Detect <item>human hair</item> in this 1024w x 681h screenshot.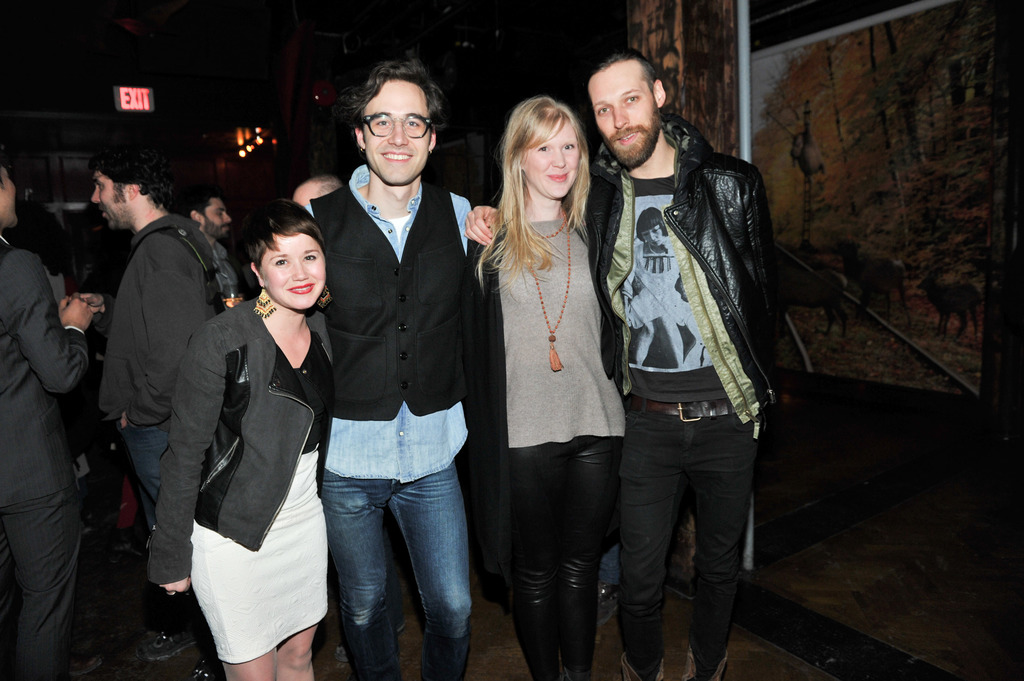
Detection: pyautogui.locateOnScreen(182, 194, 221, 218).
